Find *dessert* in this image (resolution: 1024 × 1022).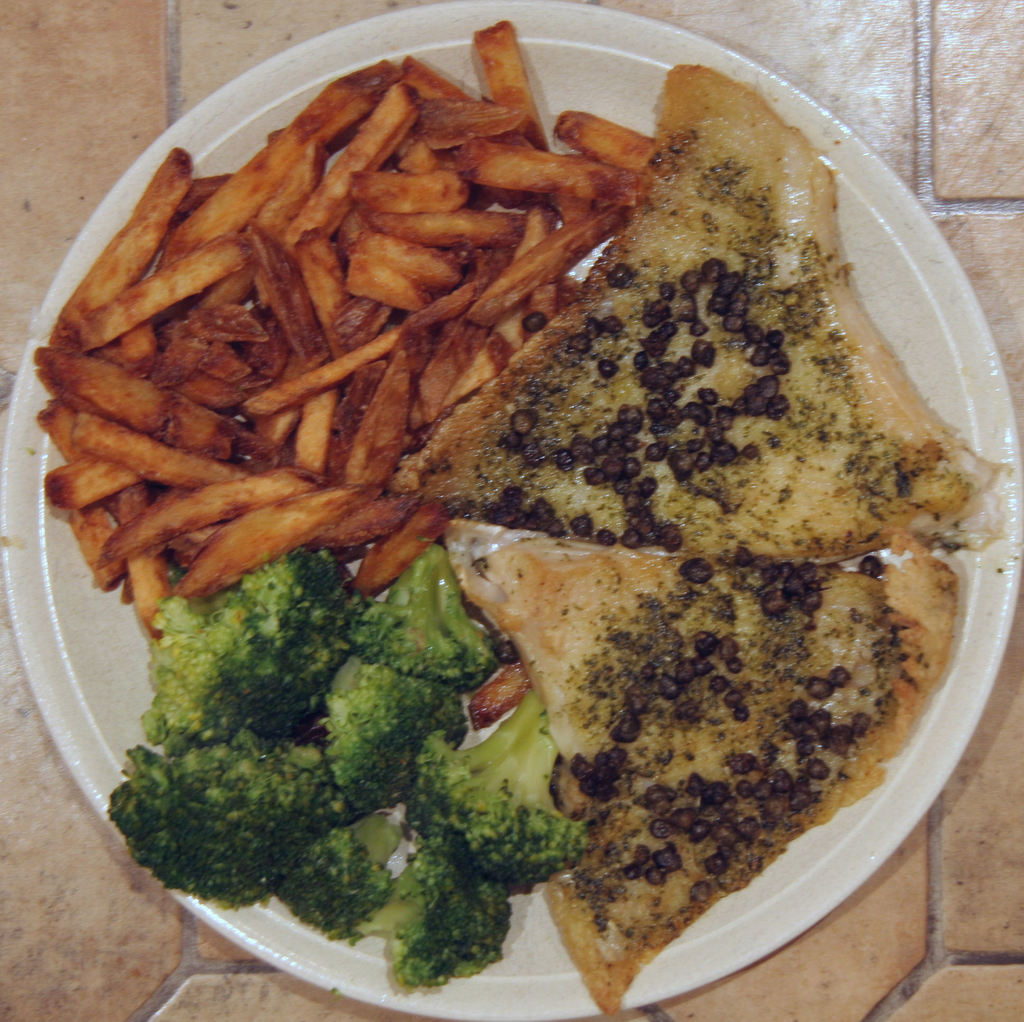
Rect(477, 204, 608, 324).
